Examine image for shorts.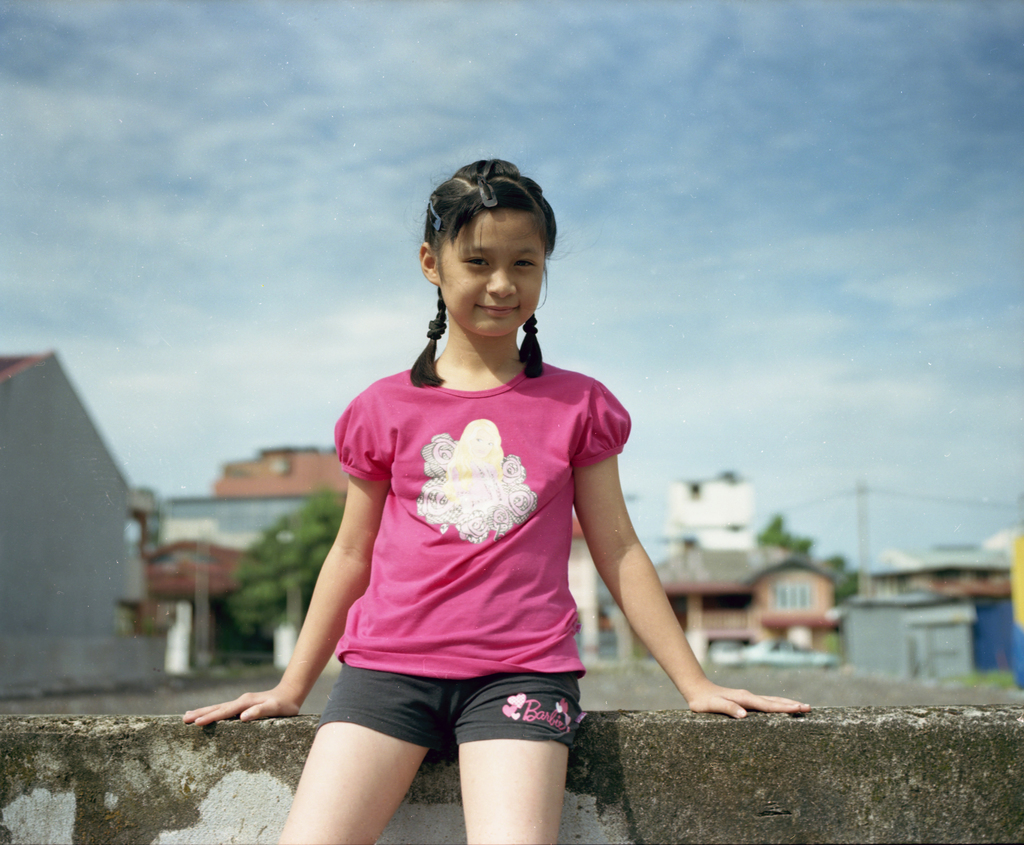
Examination result: (311,662,585,753).
